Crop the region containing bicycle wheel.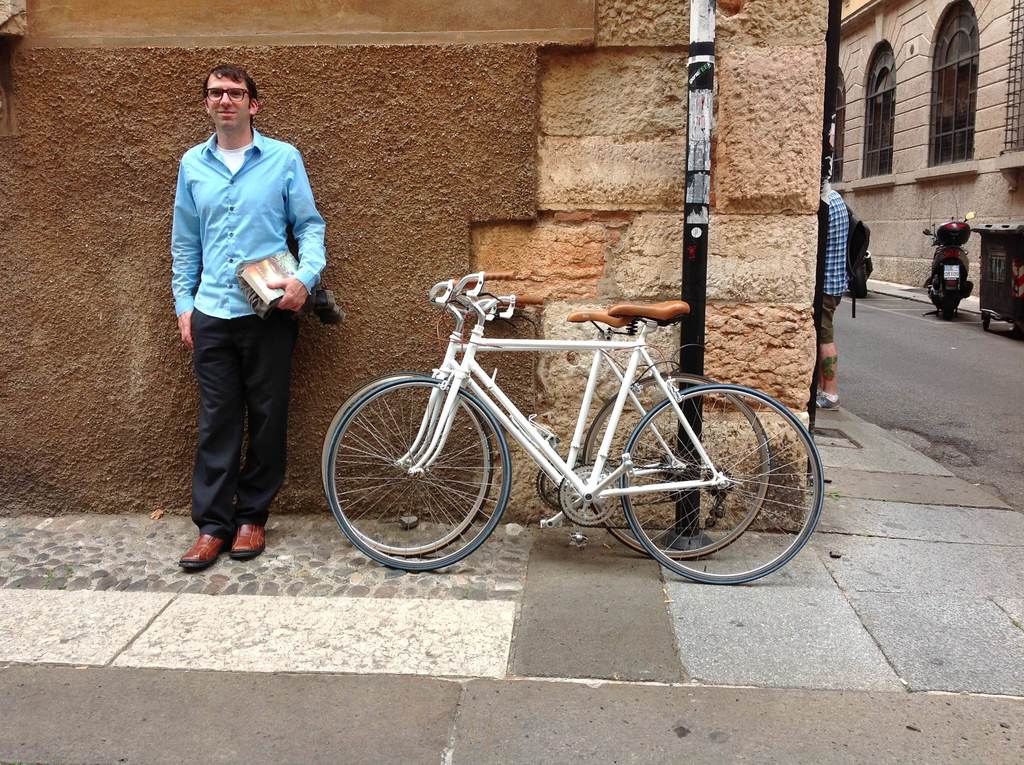
Crop region: (321,371,493,555).
